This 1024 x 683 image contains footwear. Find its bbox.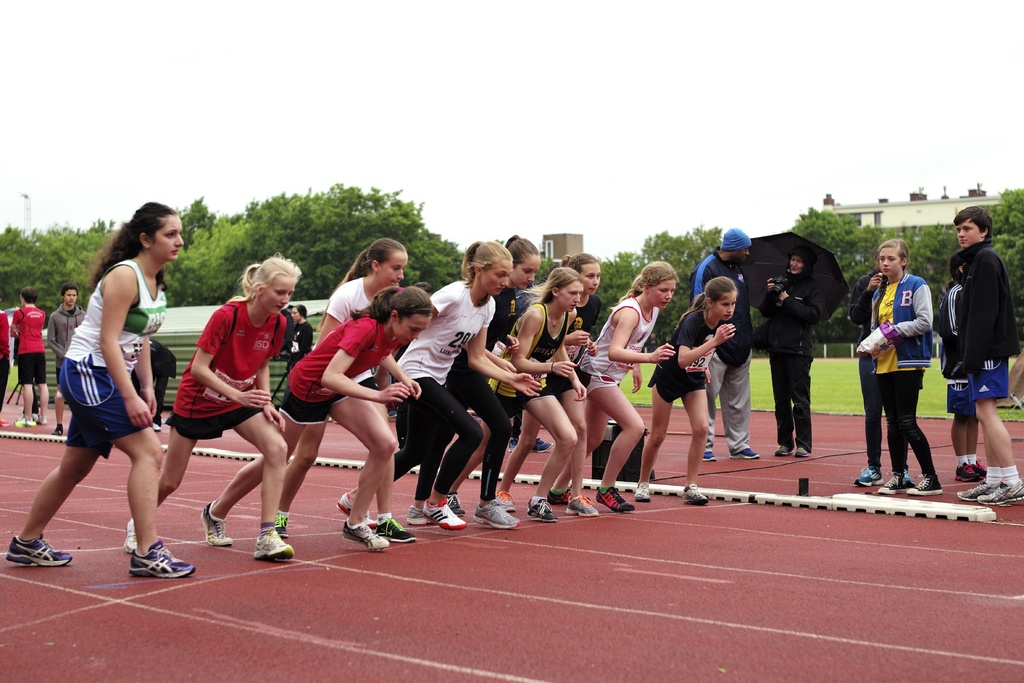
pyautogui.locateOnScreen(728, 446, 760, 459).
